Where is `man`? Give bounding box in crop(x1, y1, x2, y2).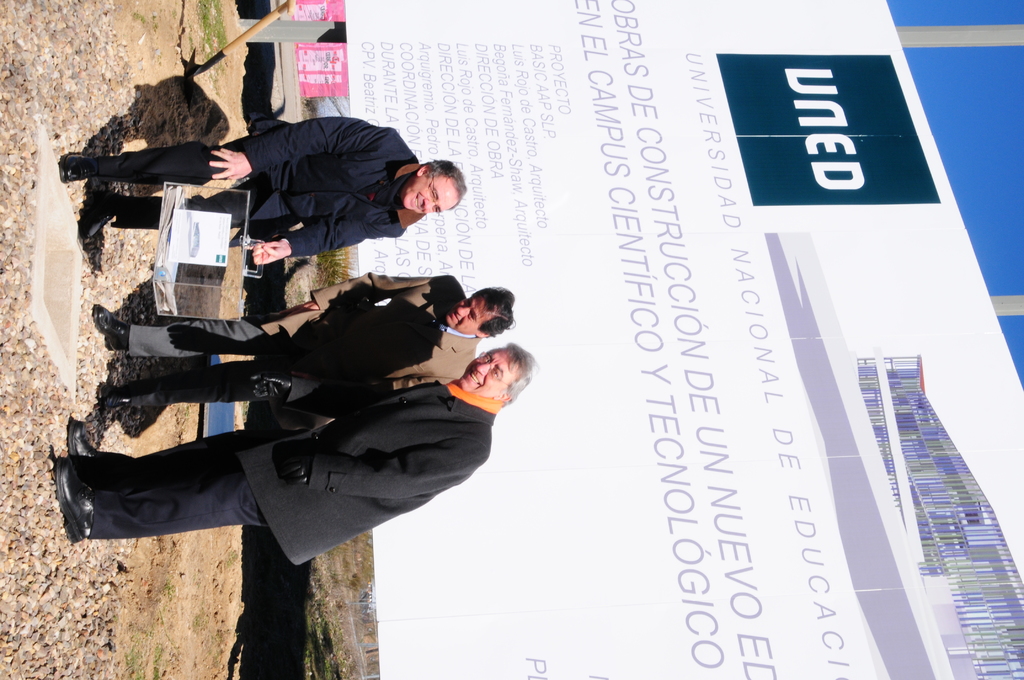
crop(92, 277, 514, 411).
